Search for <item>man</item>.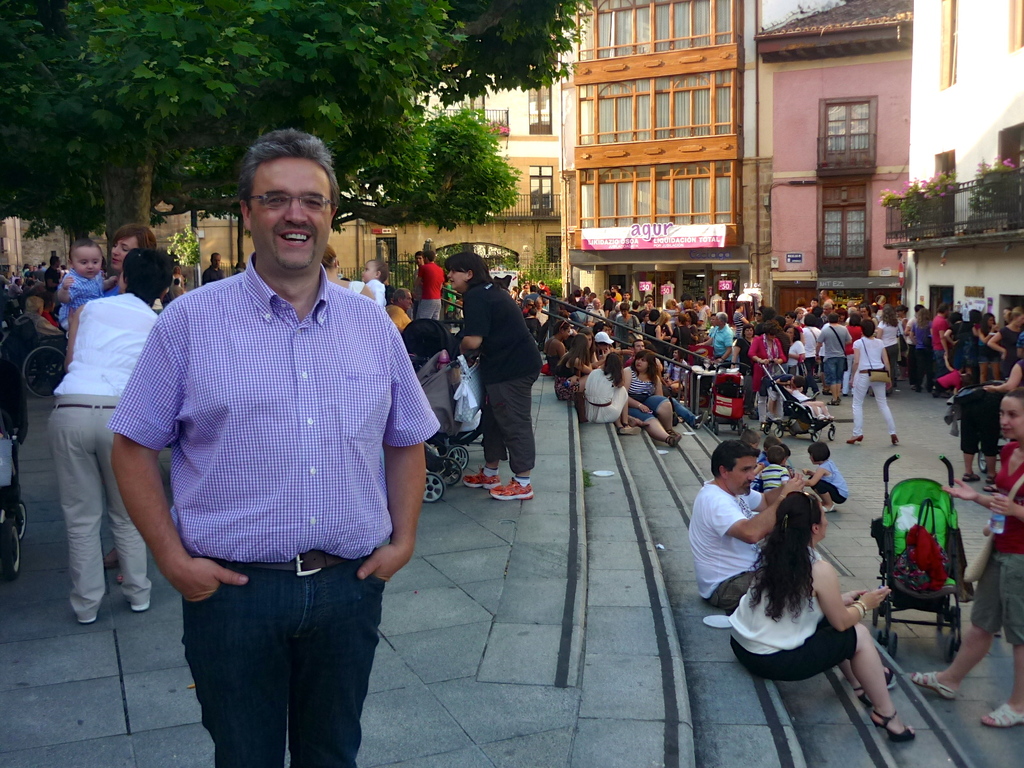
Found at 624 339 648 370.
